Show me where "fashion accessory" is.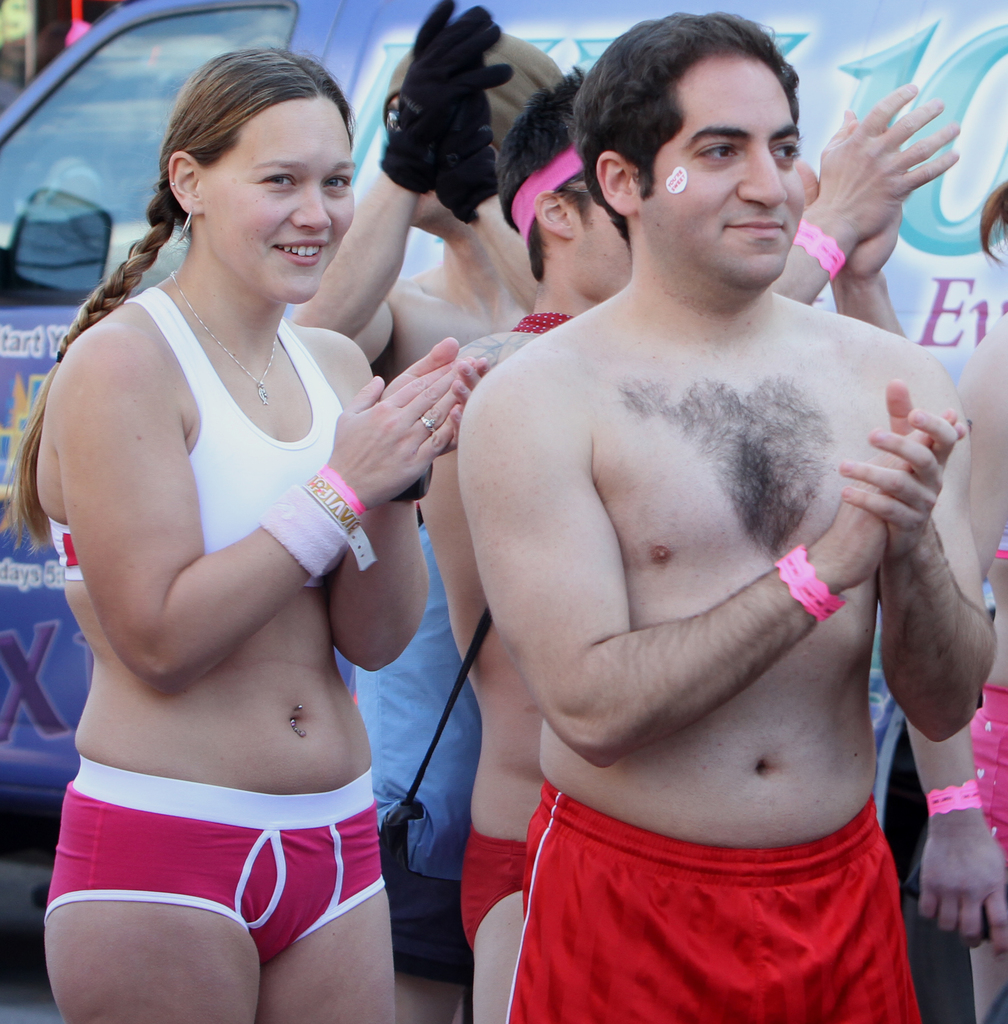
"fashion accessory" is at box(771, 547, 848, 626).
